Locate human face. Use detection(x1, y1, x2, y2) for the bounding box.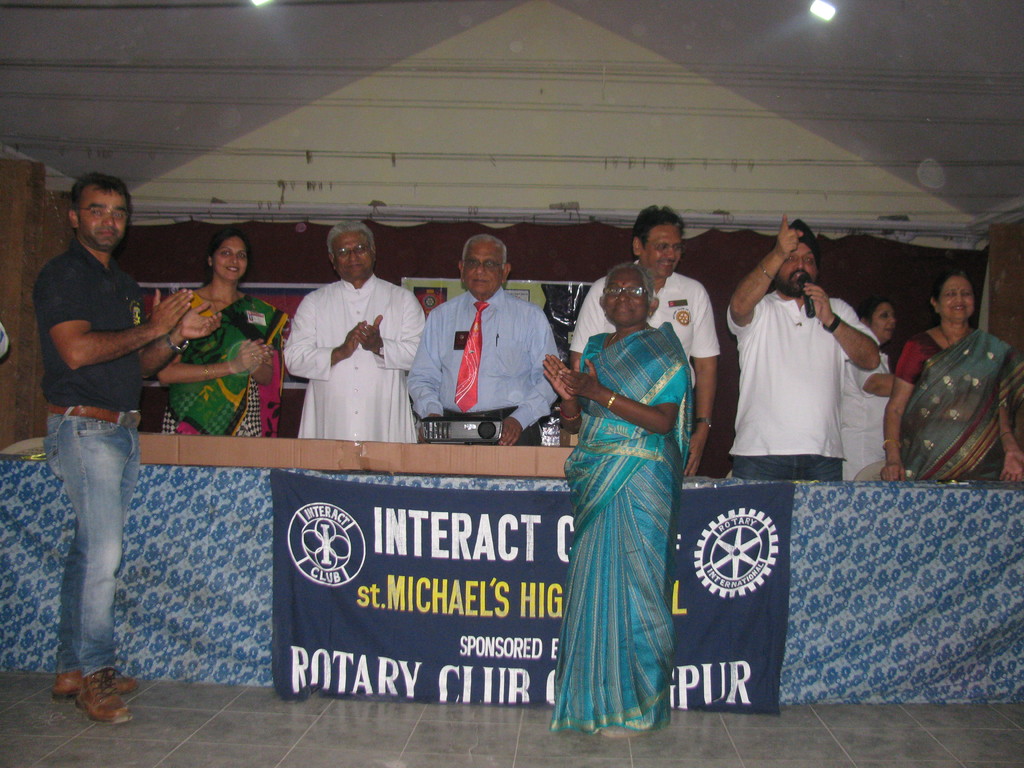
detection(871, 303, 893, 338).
